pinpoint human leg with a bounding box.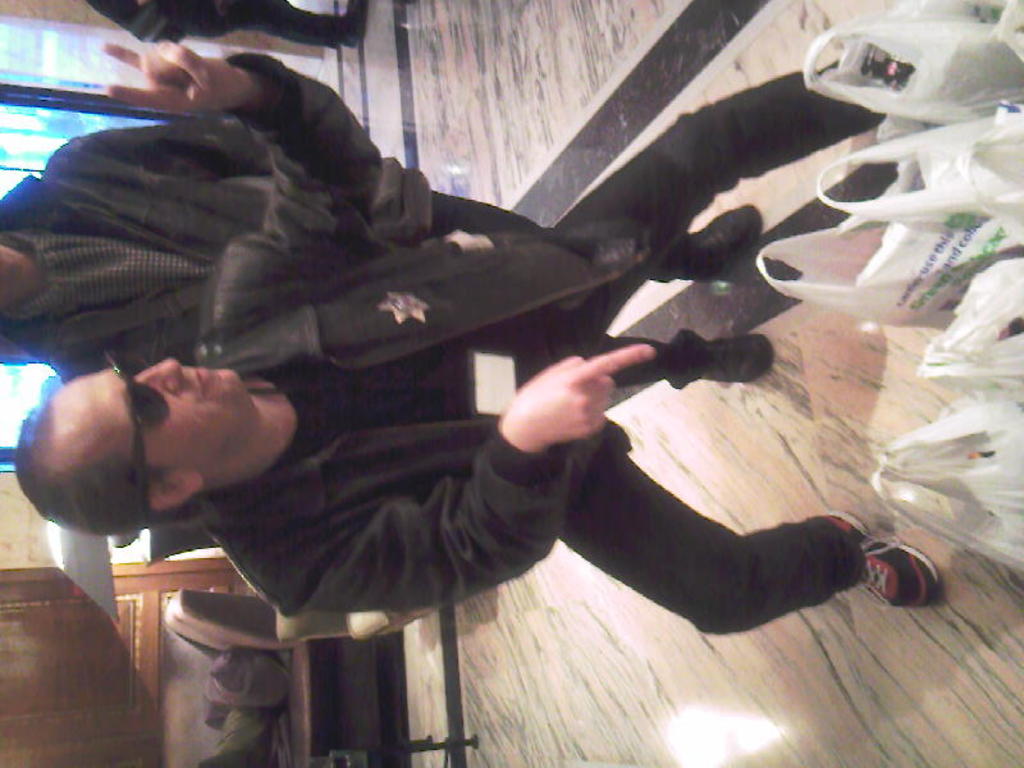
Rect(467, 334, 765, 402).
